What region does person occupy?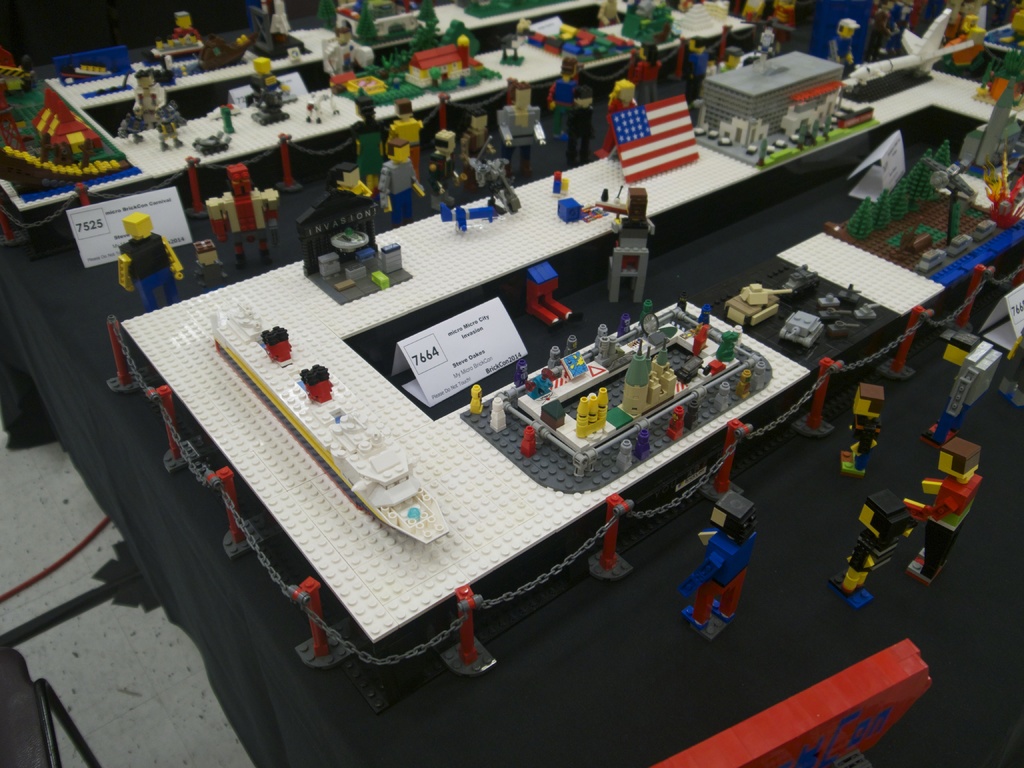
{"x1": 506, "y1": 76, "x2": 550, "y2": 168}.
